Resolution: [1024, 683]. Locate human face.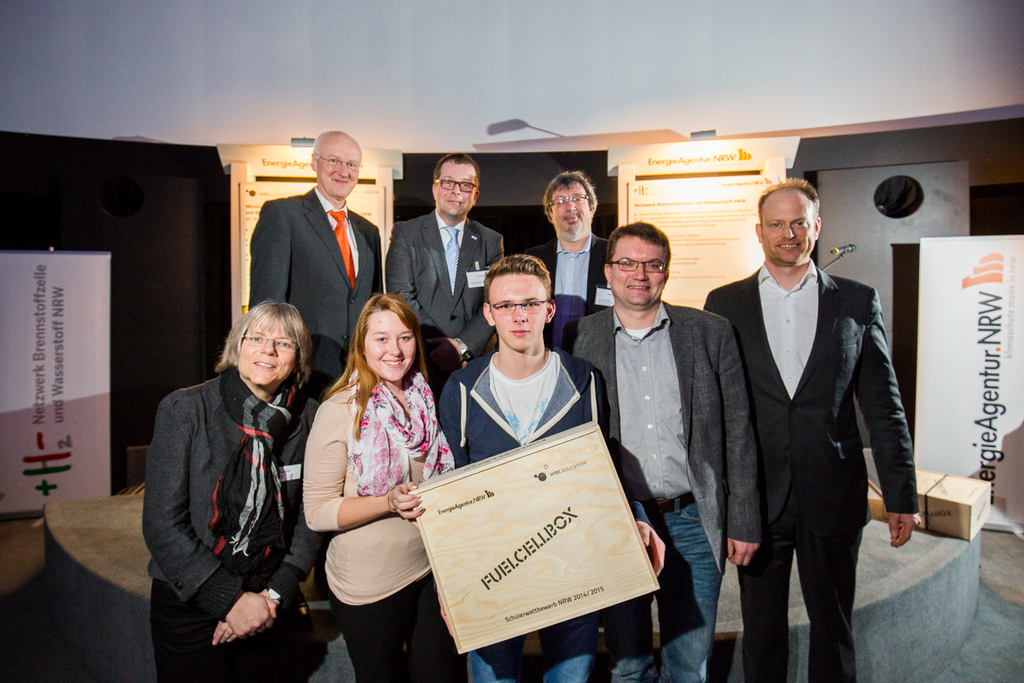
Rect(759, 196, 814, 264).
